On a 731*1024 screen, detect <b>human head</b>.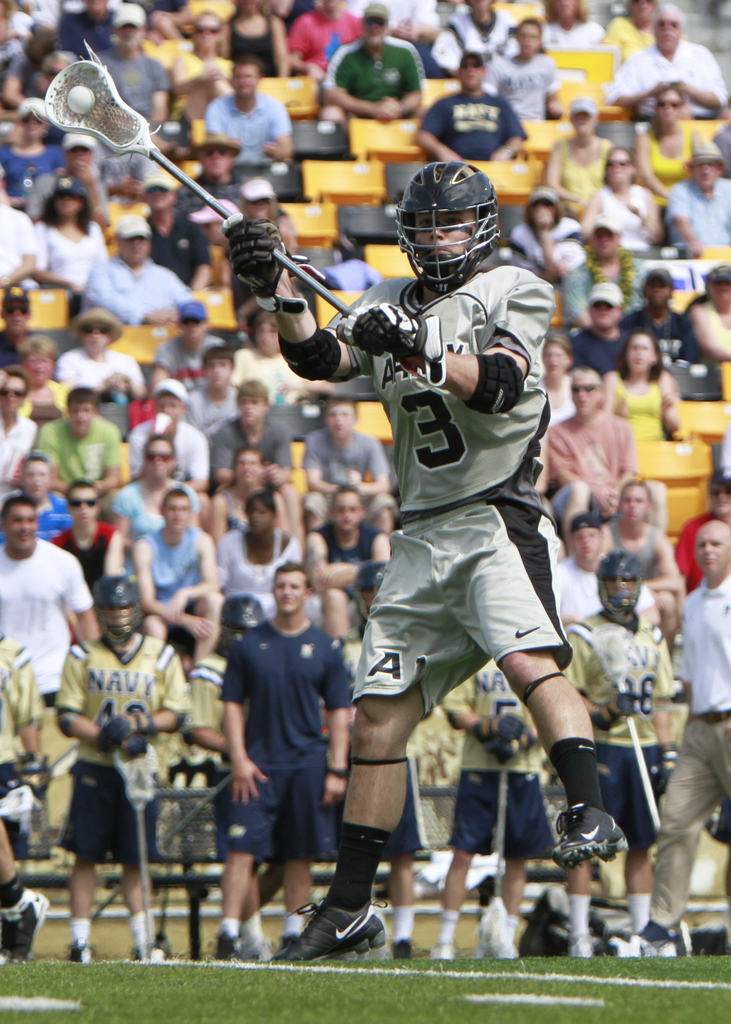
242:179:280:221.
